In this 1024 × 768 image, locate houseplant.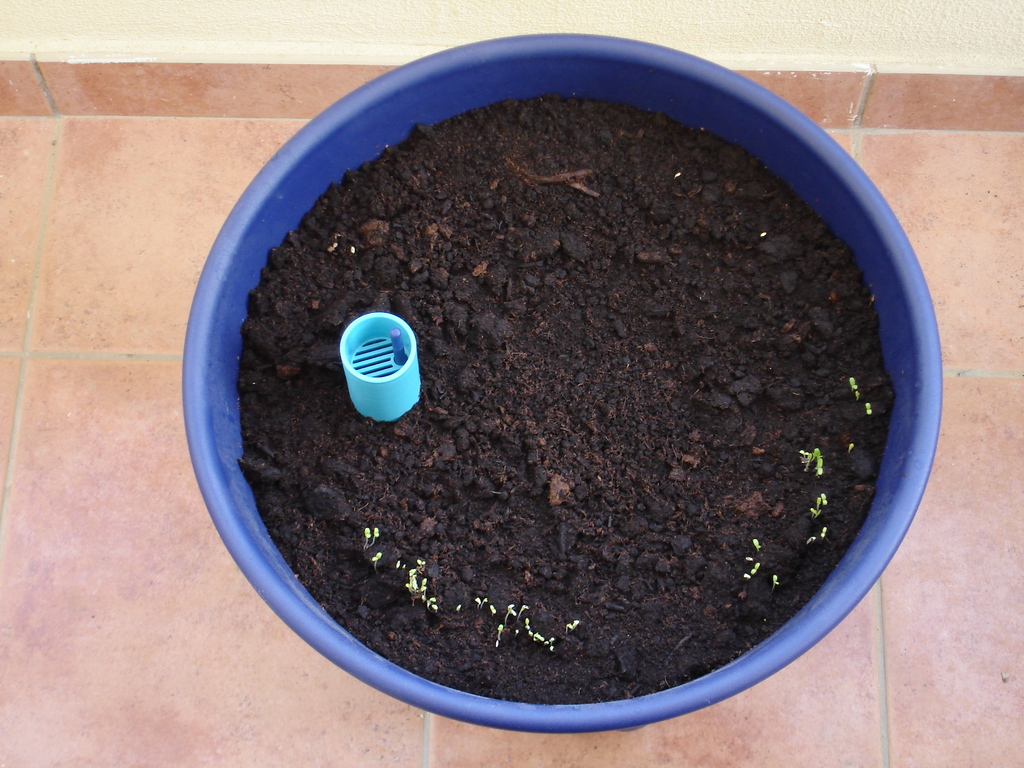
Bounding box: 179/28/948/737.
